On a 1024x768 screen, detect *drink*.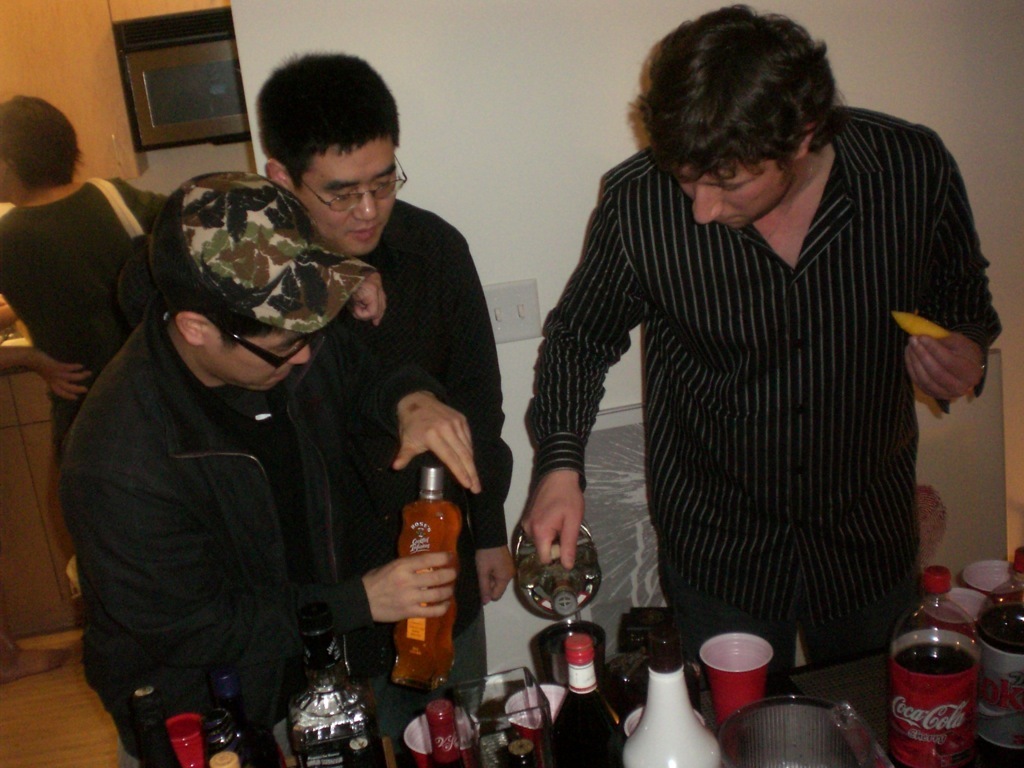
Rect(220, 672, 285, 767).
